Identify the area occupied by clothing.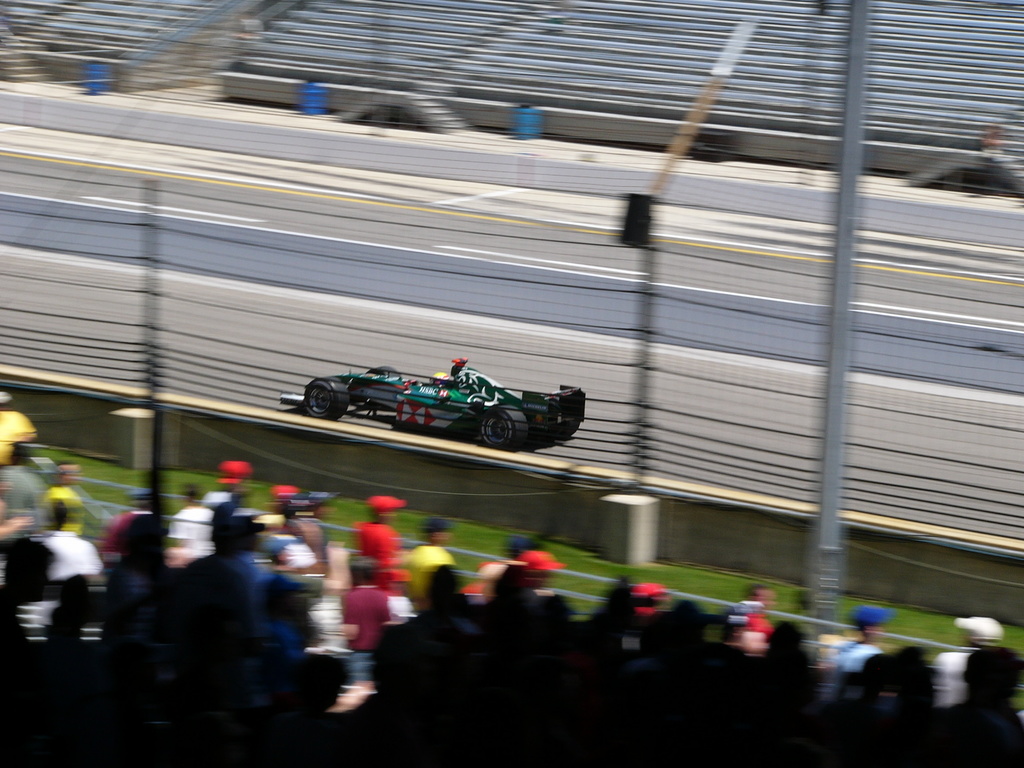
Area: (0,409,38,467).
